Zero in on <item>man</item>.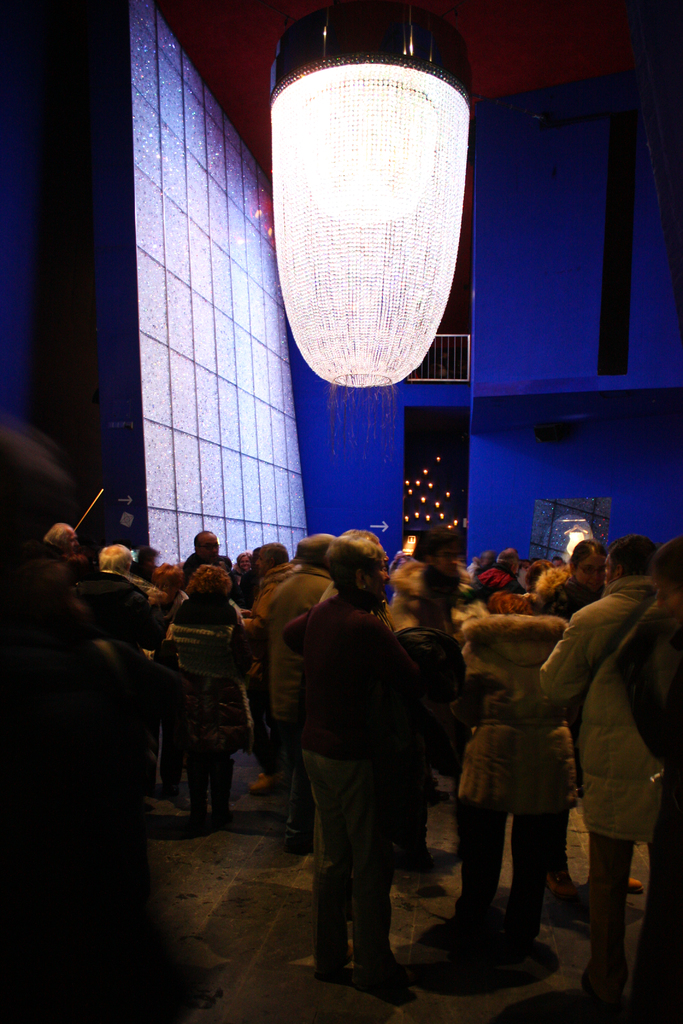
Zeroed in: locate(186, 531, 229, 579).
